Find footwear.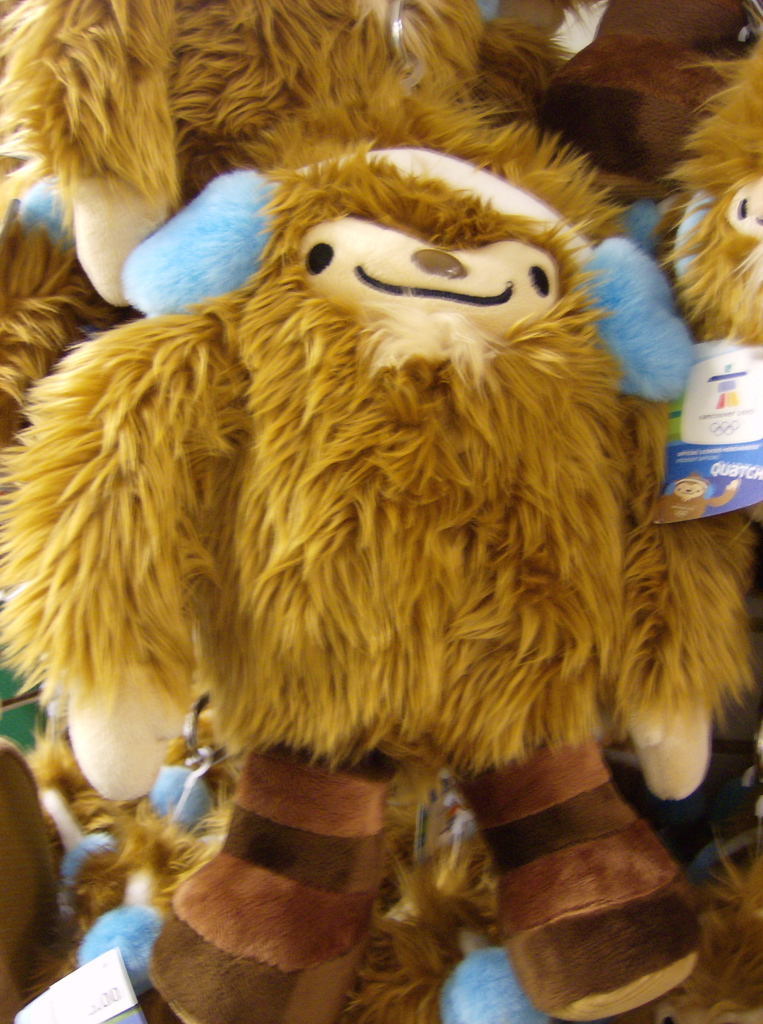
select_region(134, 743, 394, 1023).
